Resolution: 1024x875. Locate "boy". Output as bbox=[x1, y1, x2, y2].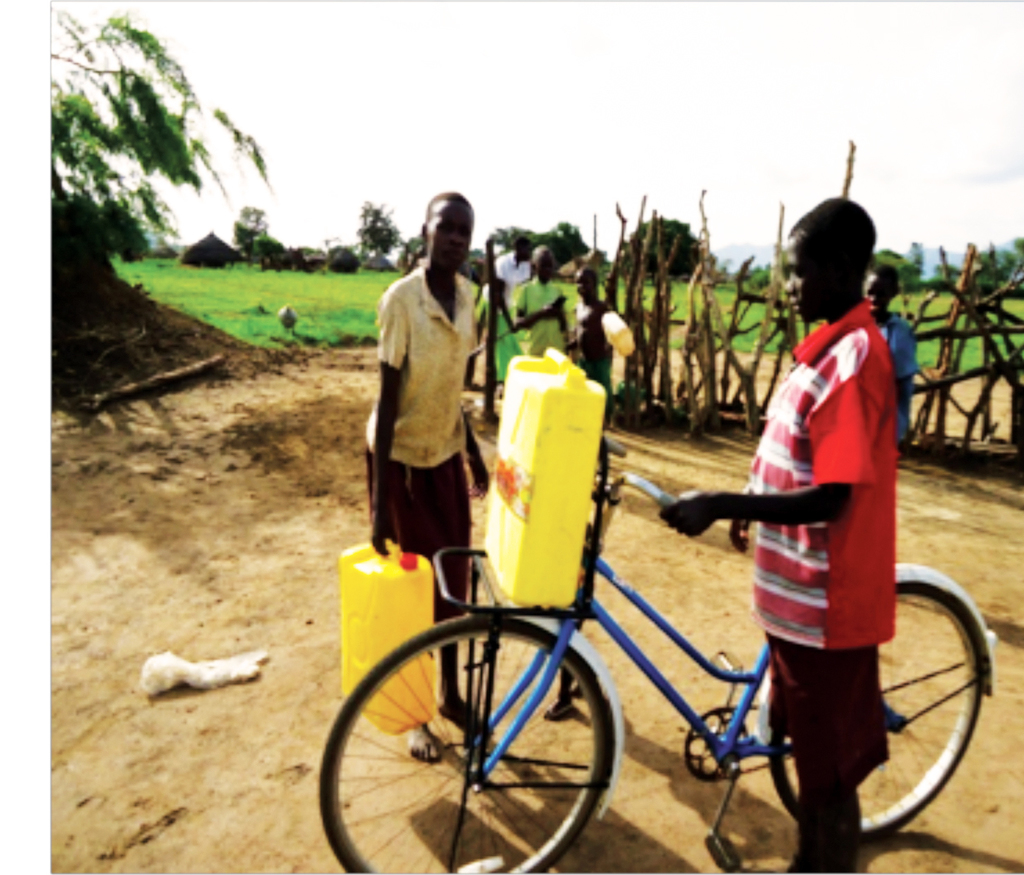
bbox=[365, 193, 489, 759].
